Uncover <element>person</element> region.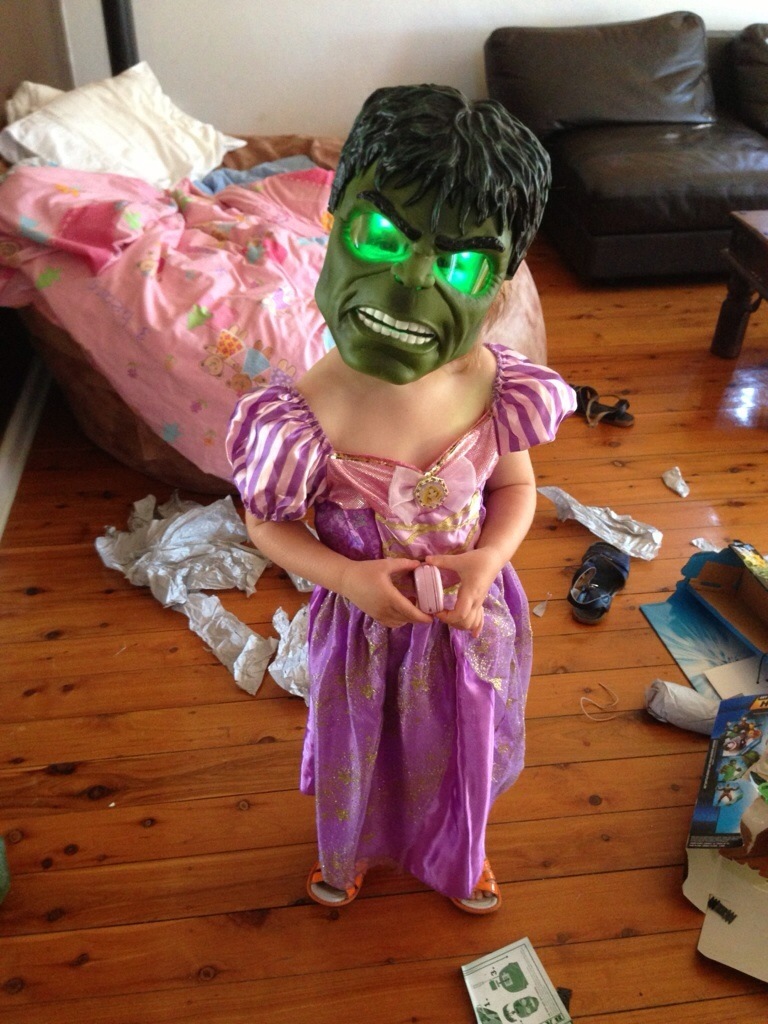
Uncovered: 189 57 597 934.
